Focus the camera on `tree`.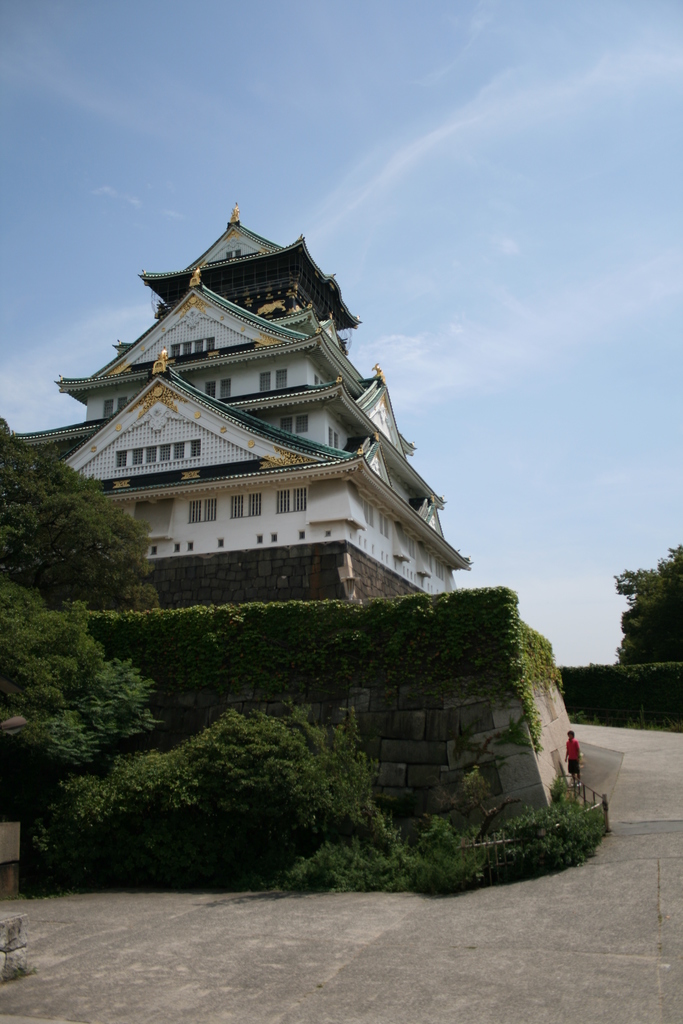
Focus region: detection(613, 543, 682, 664).
